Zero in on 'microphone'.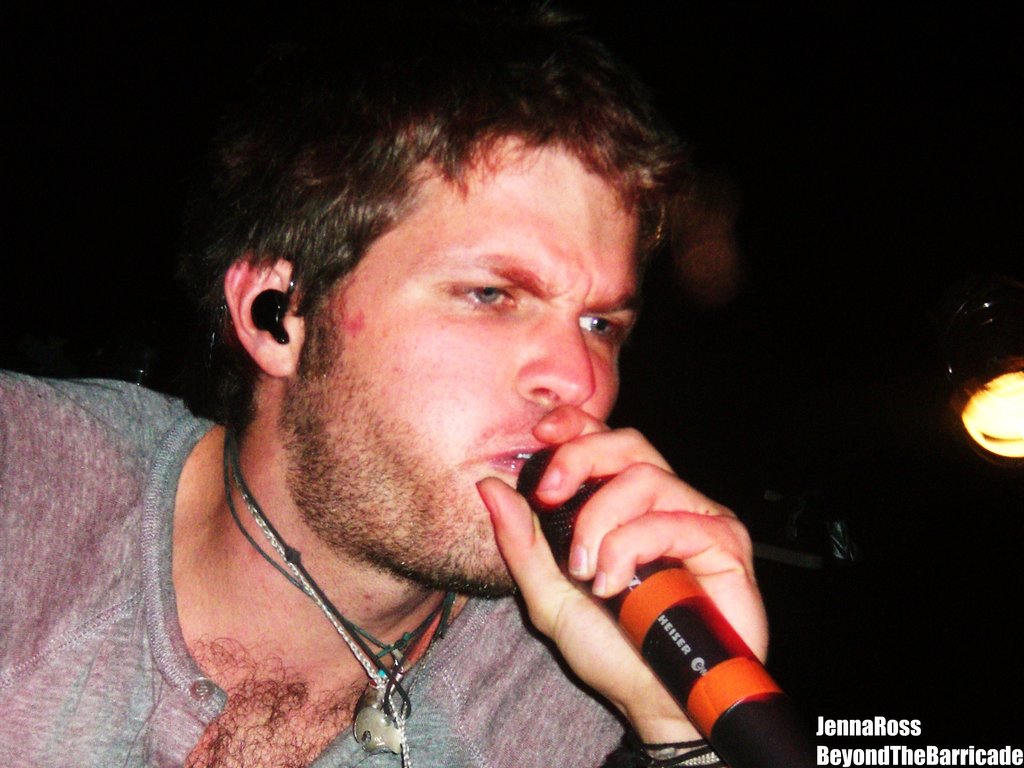
Zeroed in: [left=518, top=452, right=822, bottom=767].
